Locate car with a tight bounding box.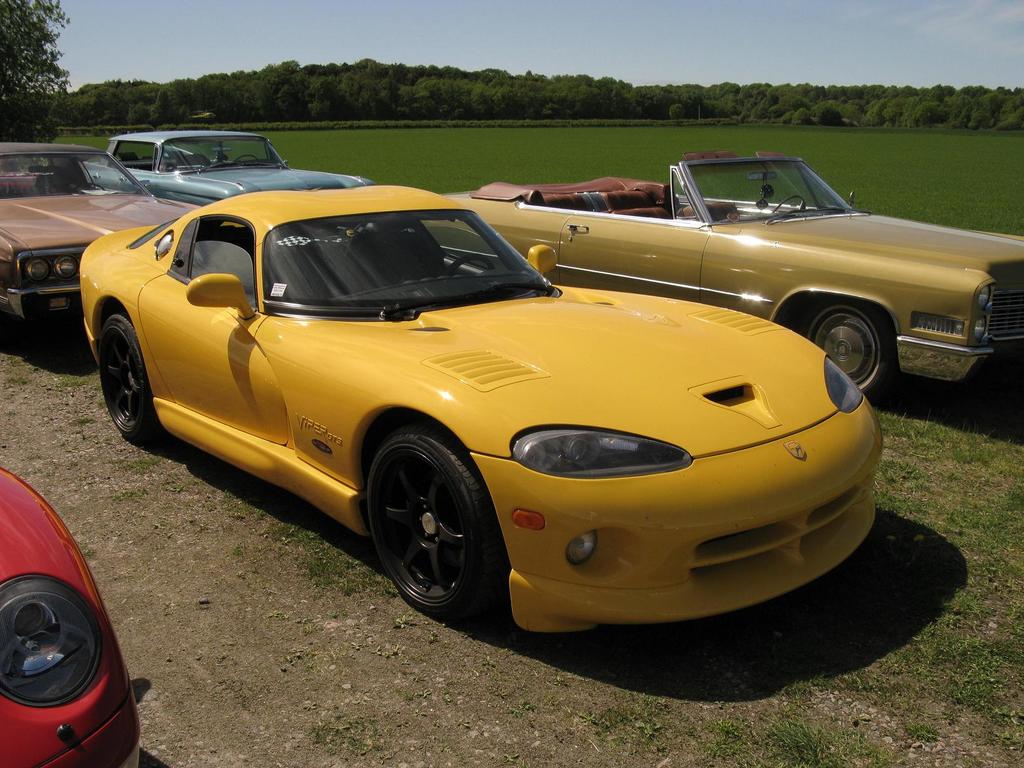
crop(424, 147, 1022, 398).
